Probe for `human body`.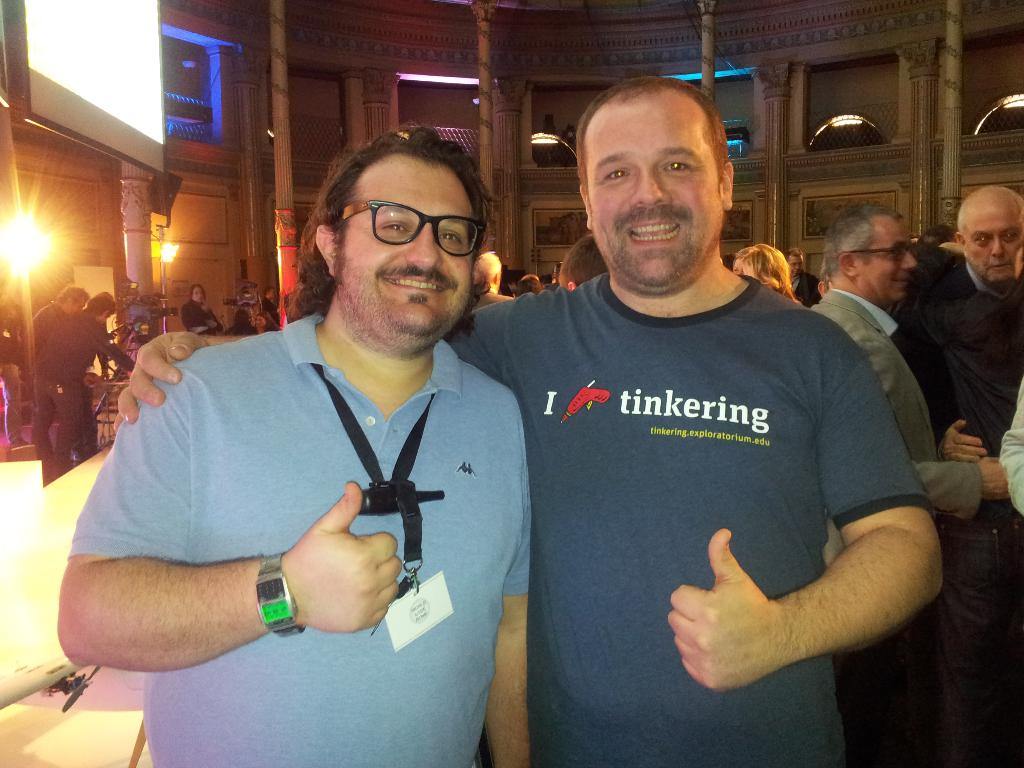
Probe result: left=888, top=257, right=1023, bottom=767.
